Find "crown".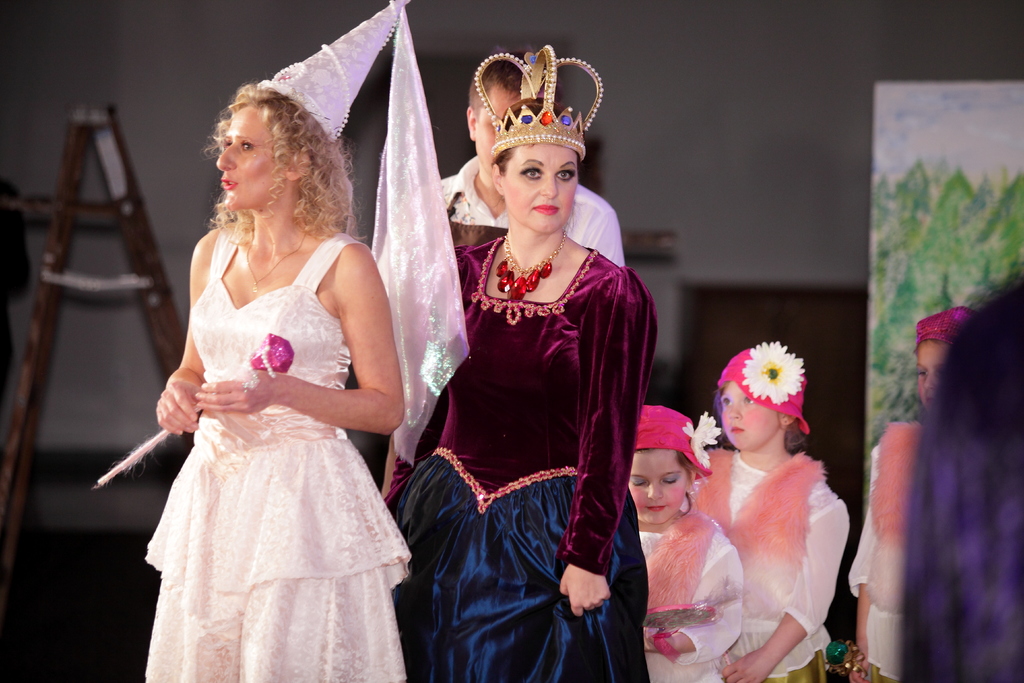
471, 40, 605, 167.
